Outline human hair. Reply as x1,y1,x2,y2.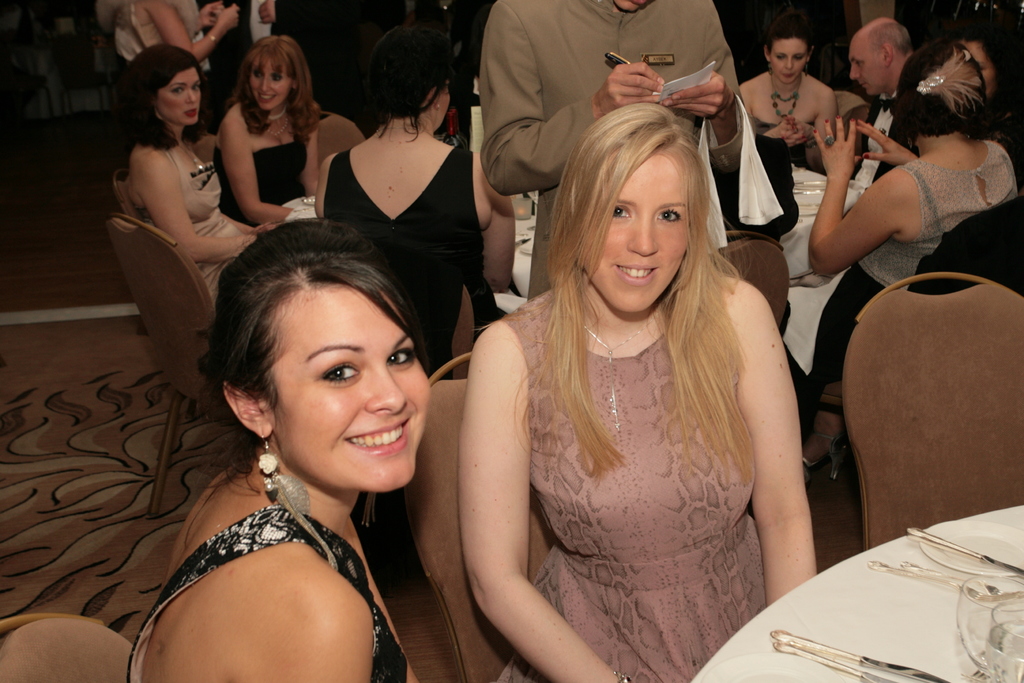
867,21,907,60.
